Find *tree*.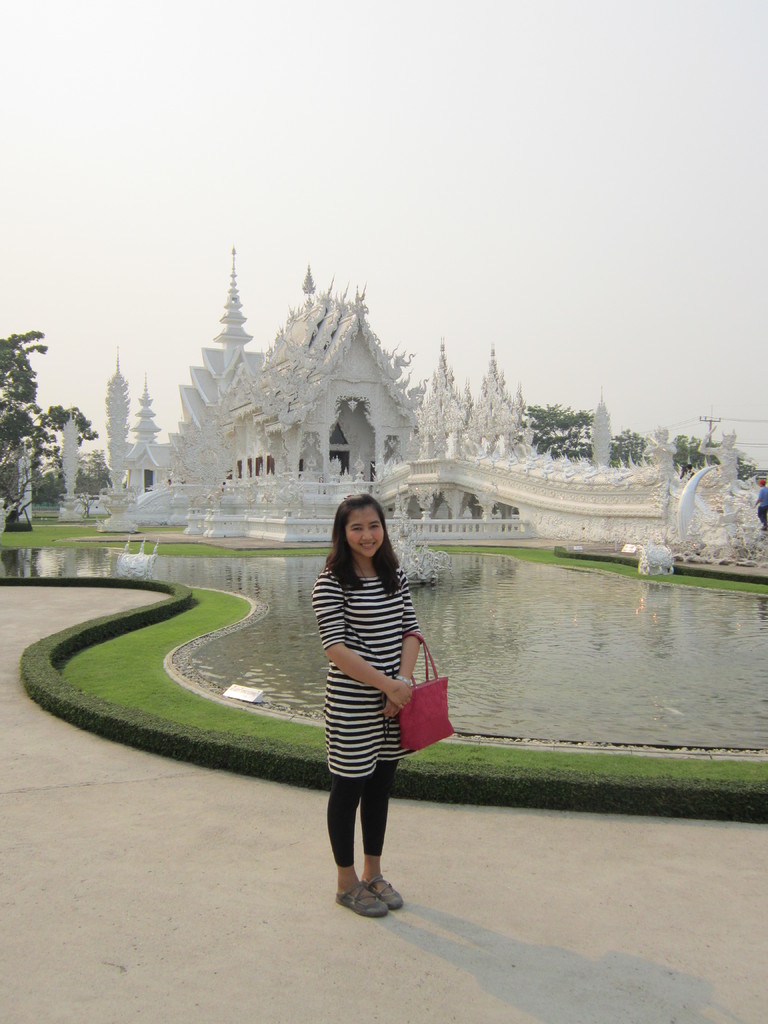
rect(0, 323, 103, 525).
